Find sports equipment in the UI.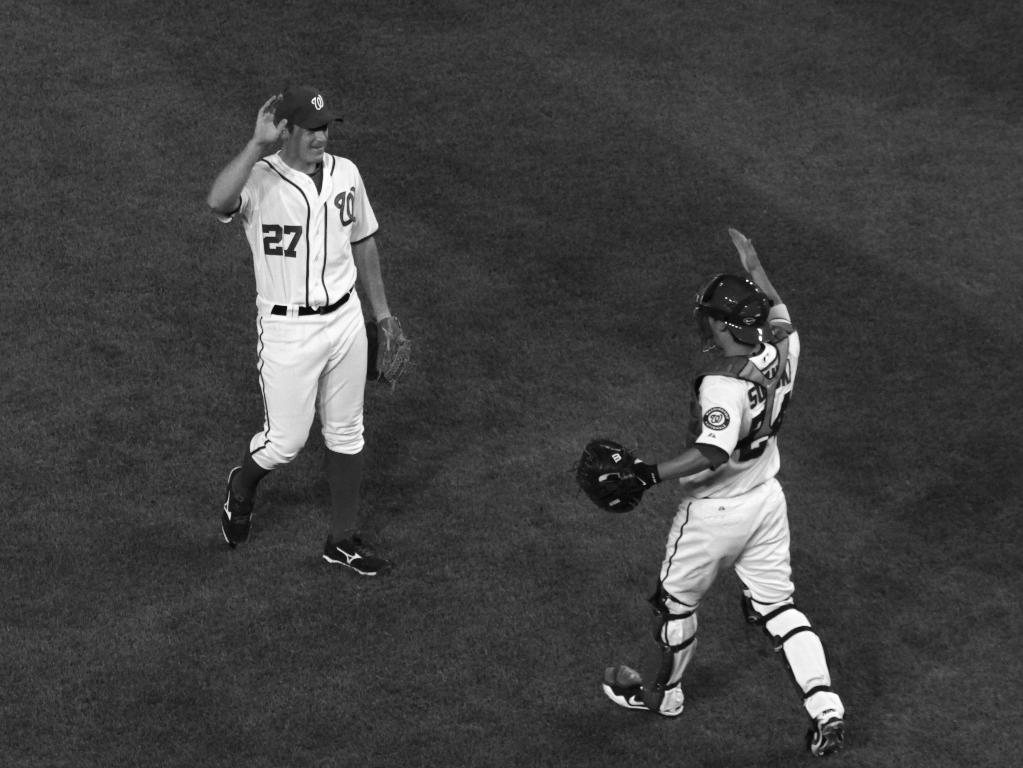
UI element at (809,709,845,758).
